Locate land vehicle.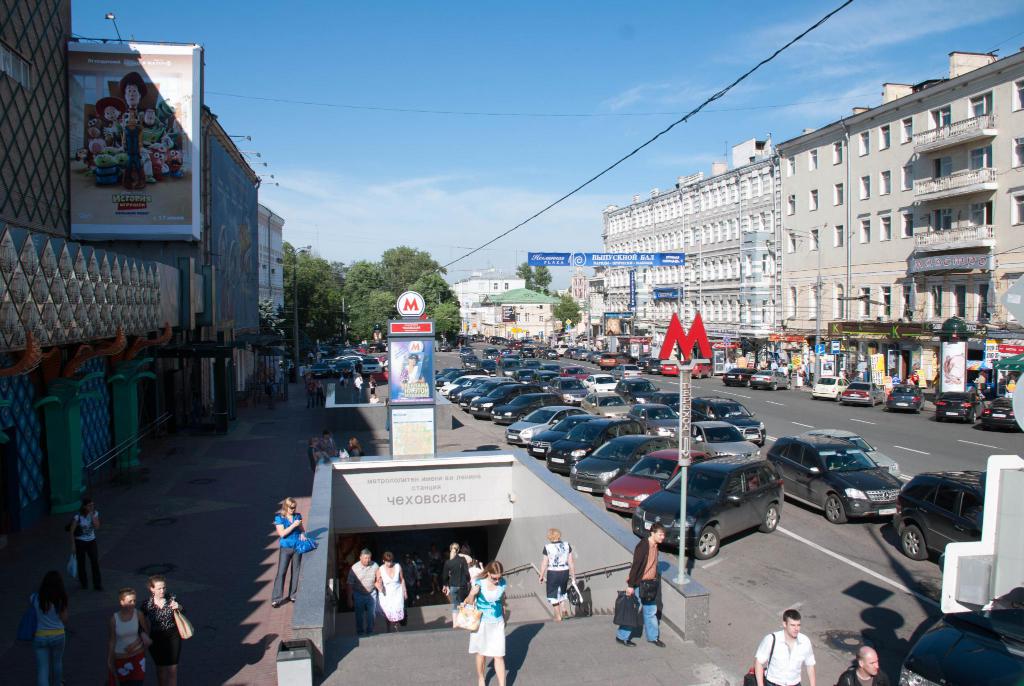
Bounding box: Rect(812, 373, 851, 400).
